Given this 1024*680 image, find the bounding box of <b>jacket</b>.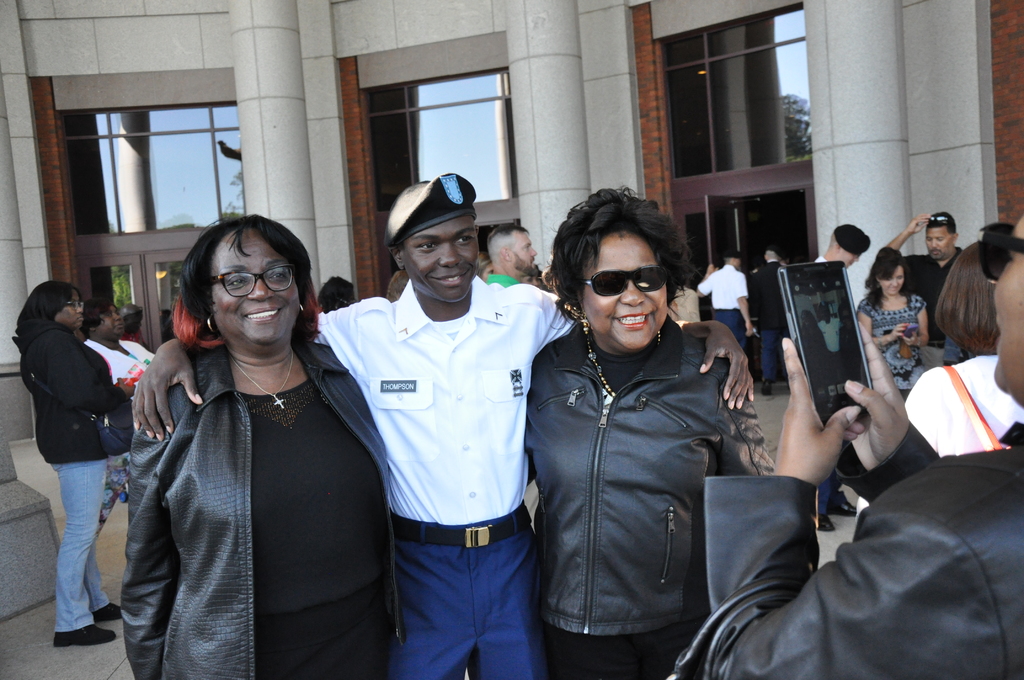
705, 419, 1023, 679.
